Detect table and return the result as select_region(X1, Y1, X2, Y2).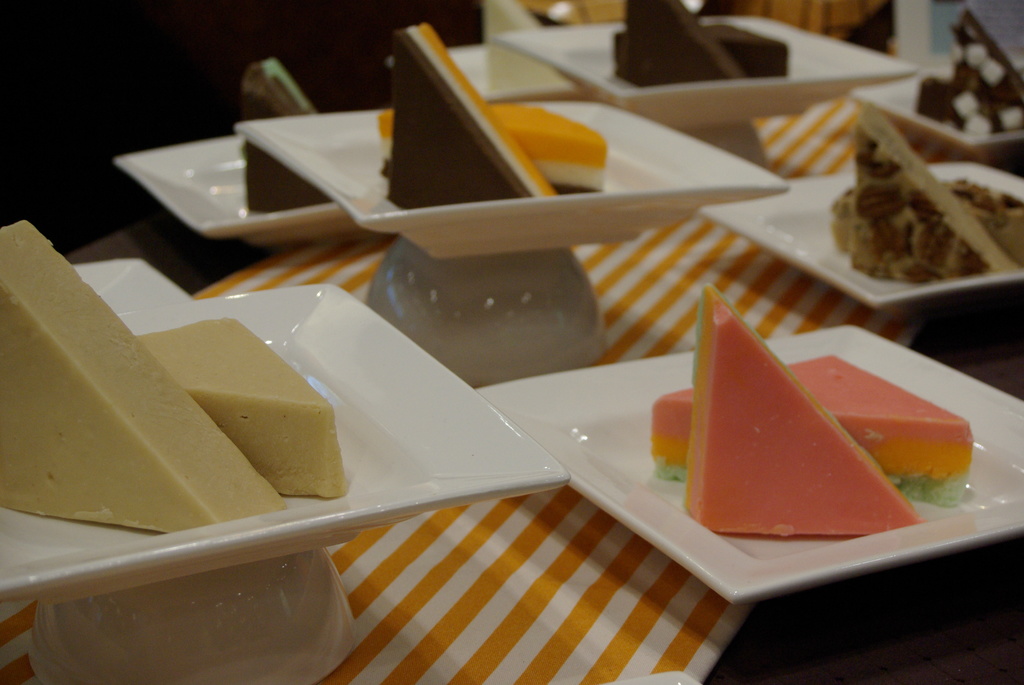
select_region(15, 0, 1023, 679).
